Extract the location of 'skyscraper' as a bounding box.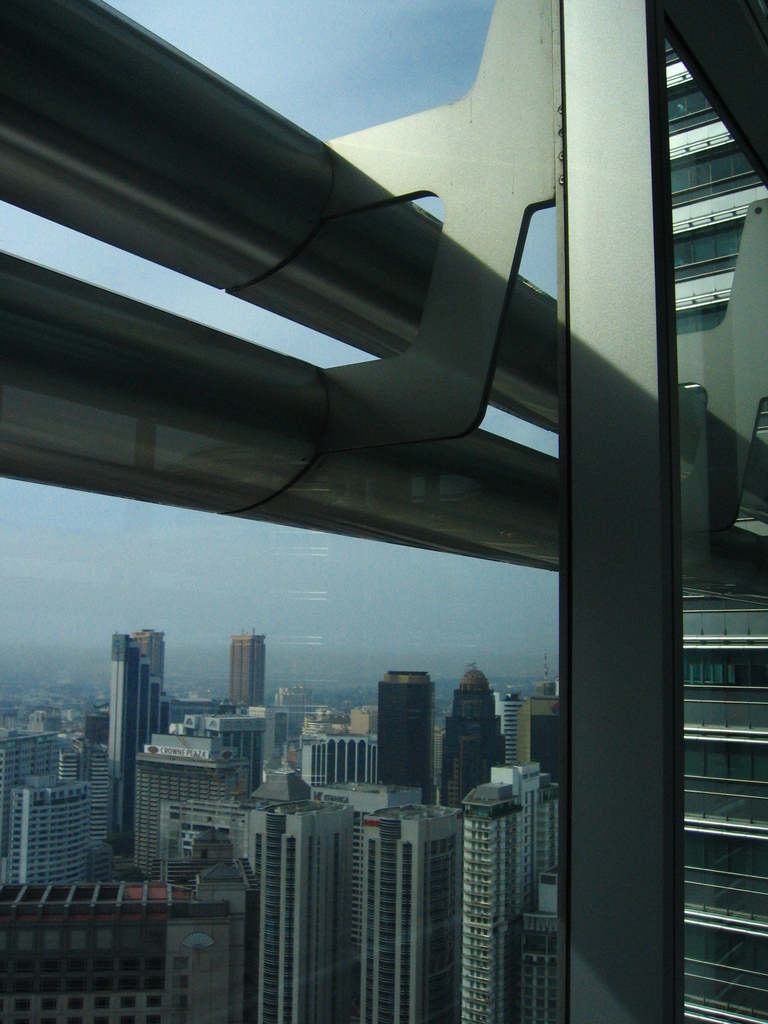
(x1=134, y1=626, x2=171, y2=684).
